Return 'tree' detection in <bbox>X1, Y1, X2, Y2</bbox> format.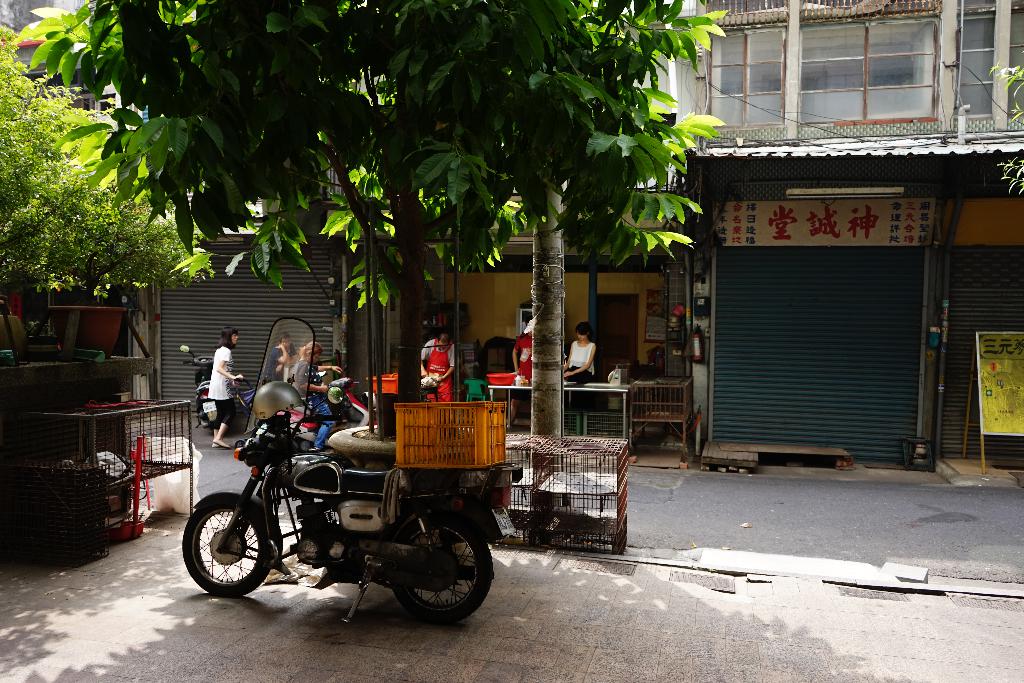
<bbox>983, 46, 1023, 197</bbox>.
